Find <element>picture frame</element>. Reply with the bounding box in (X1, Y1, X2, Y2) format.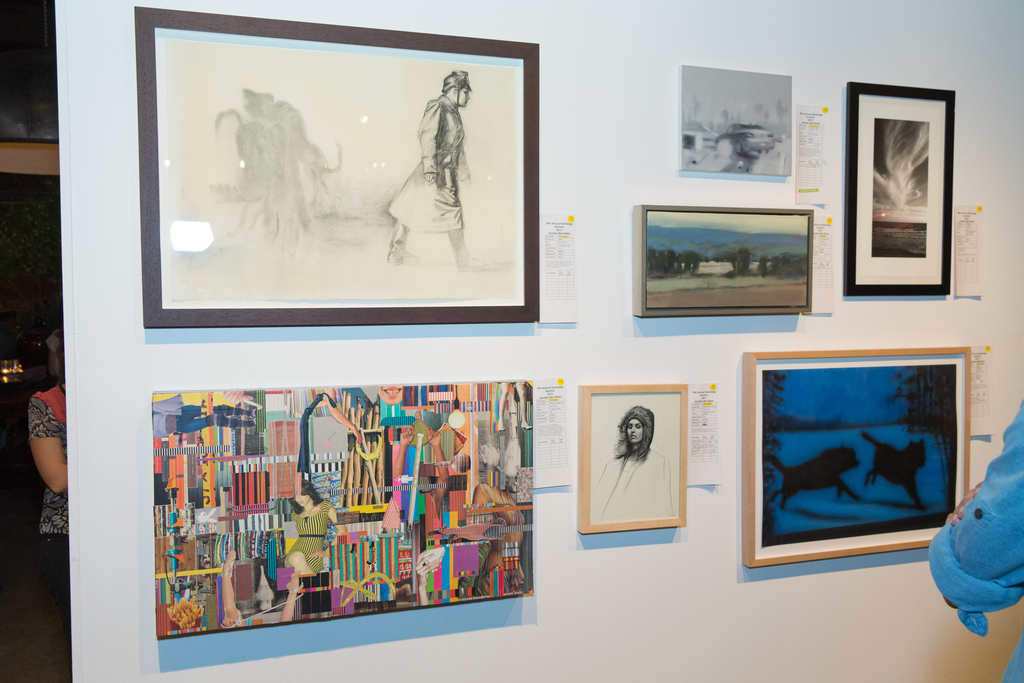
(845, 81, 957, 295).
